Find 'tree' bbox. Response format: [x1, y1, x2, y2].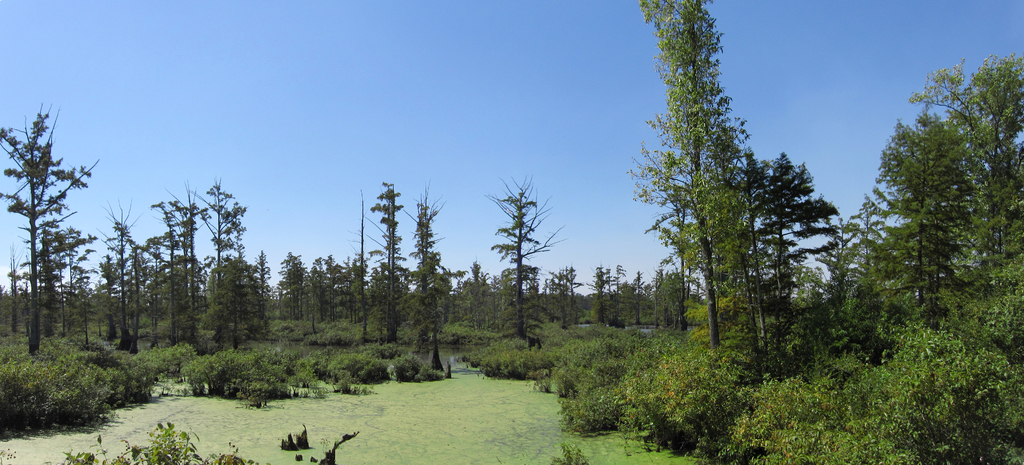
[202, 181, 241, 336].
